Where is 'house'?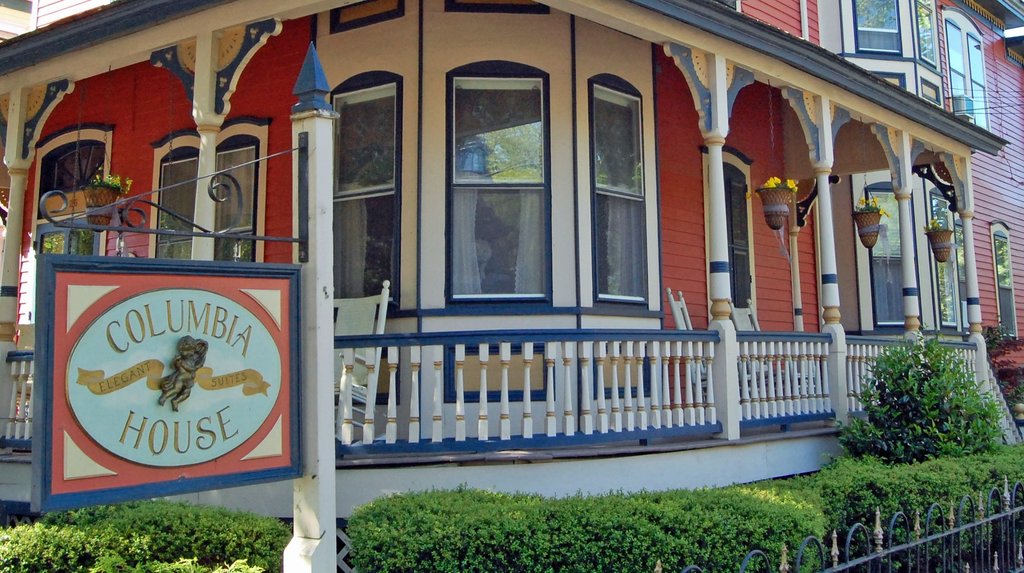
crop(729, 0, 1023, 362).
